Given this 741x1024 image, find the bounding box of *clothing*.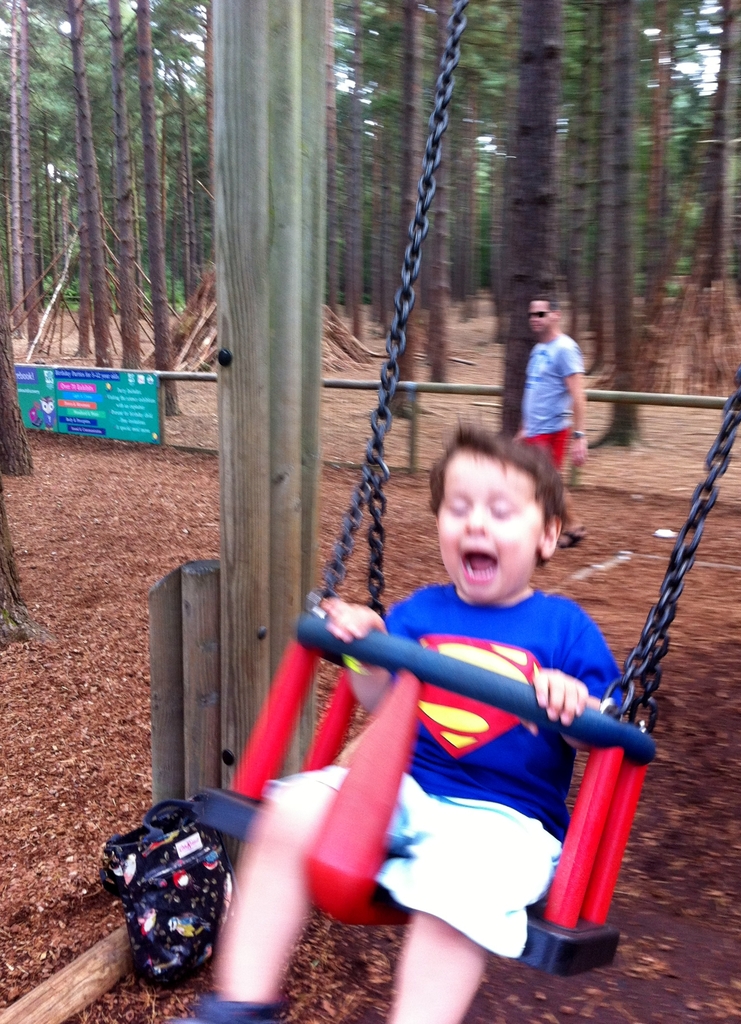
rect(244, 552, 658, 952).
